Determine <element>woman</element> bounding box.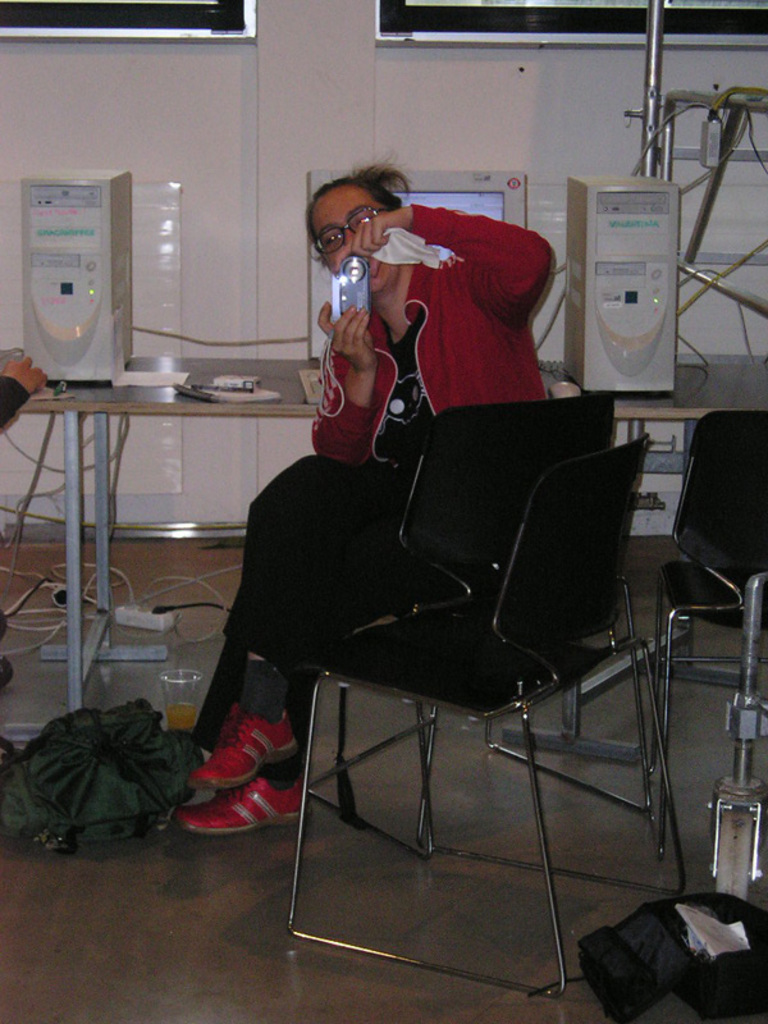
Determined: 173:155:563:867.
